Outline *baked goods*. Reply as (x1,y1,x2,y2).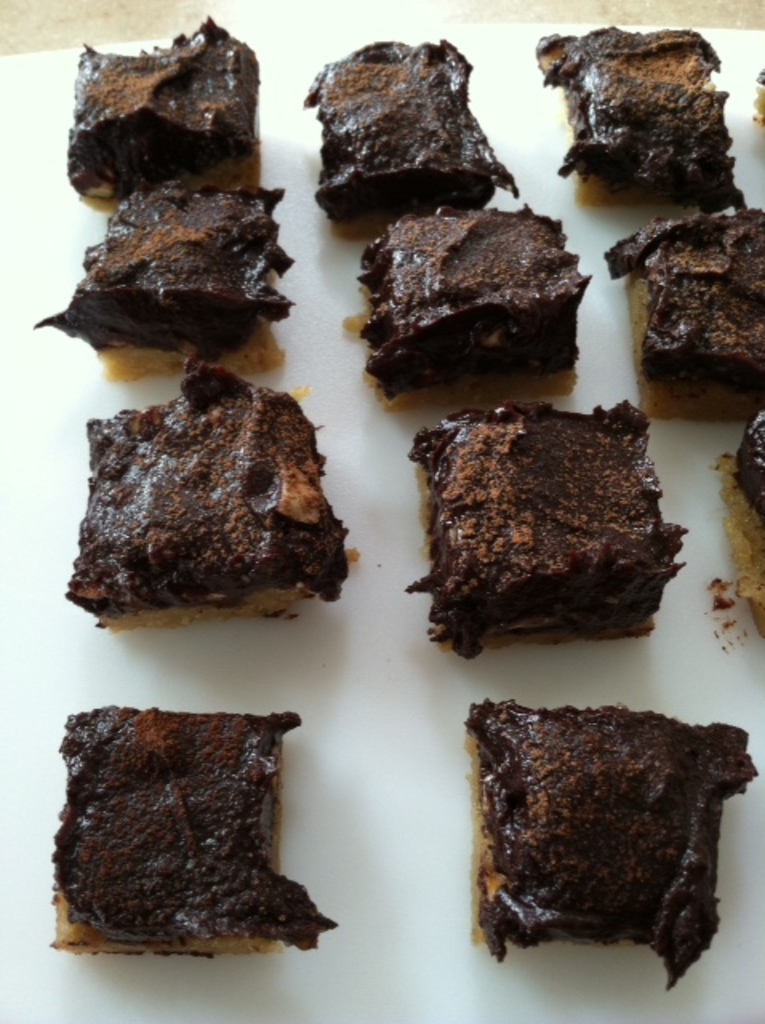
(402,395,690,659).
